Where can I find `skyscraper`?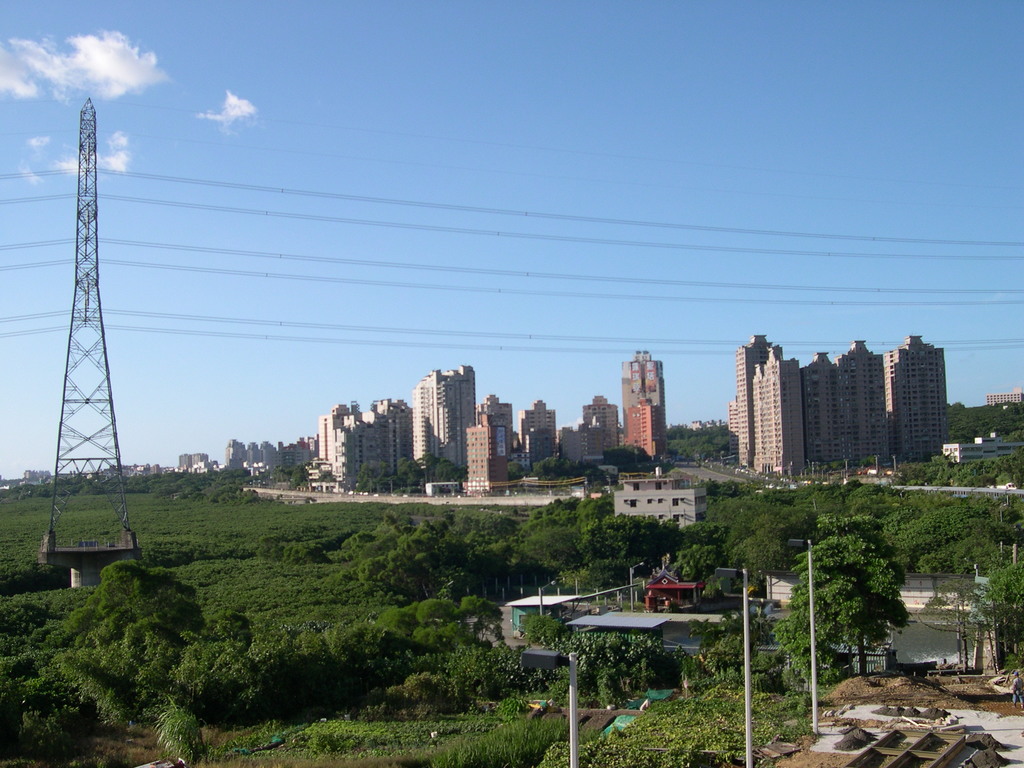
You can find it at (x1=406, y1=353, x2=484, y2=484).
